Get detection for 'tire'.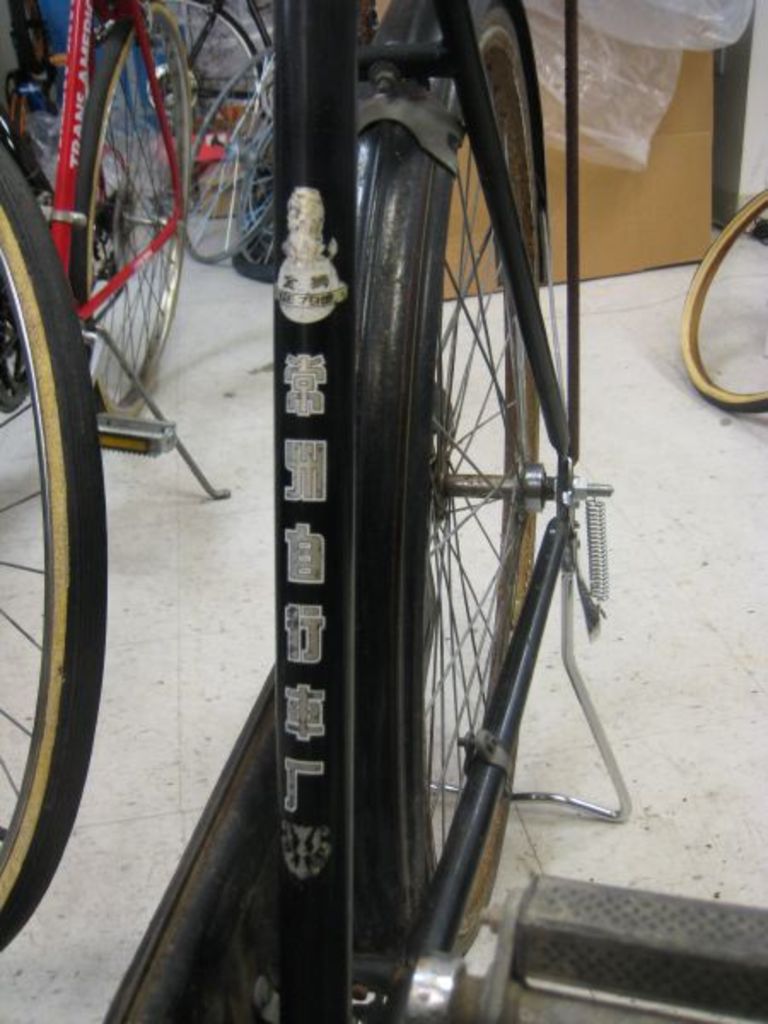
Detection: 672/186/766/423.
